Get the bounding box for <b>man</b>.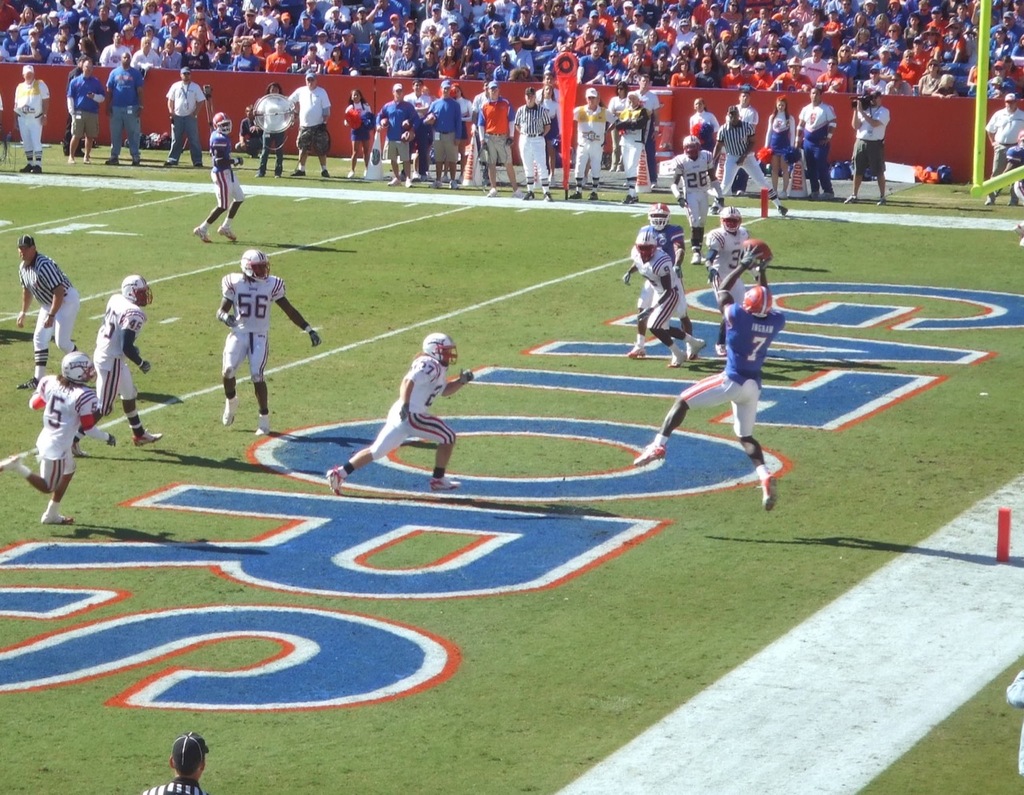
<bbox>635, 242, 786, 507</bbox>.
